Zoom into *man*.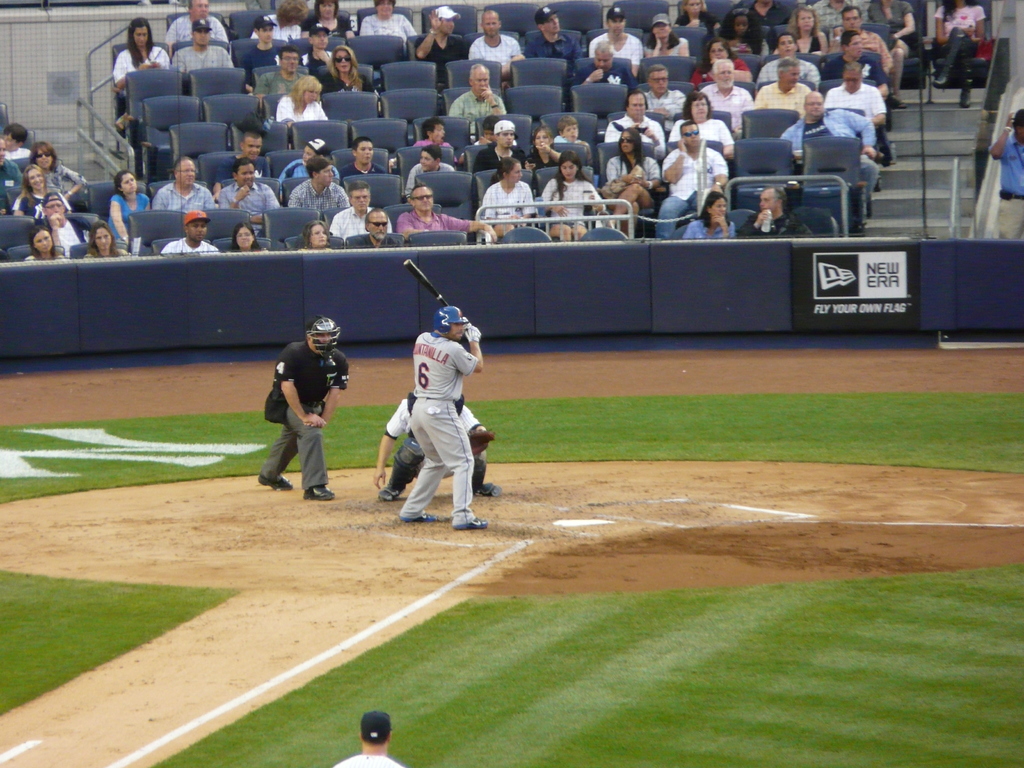
Zoom target: 373,388,496,500.
